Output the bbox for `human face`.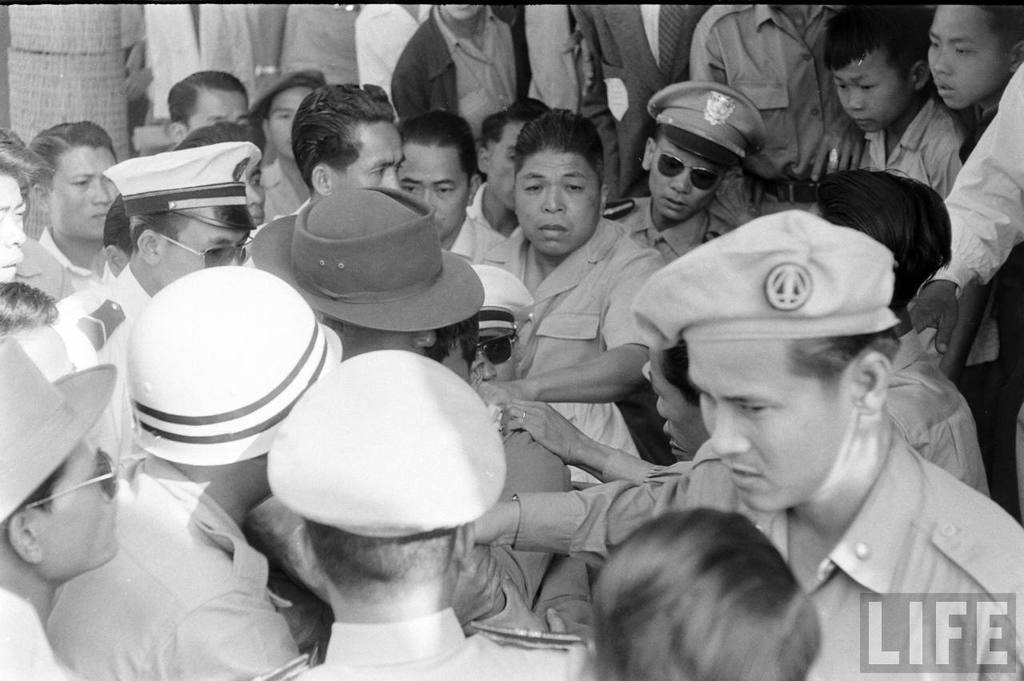
329/122/412/194.
